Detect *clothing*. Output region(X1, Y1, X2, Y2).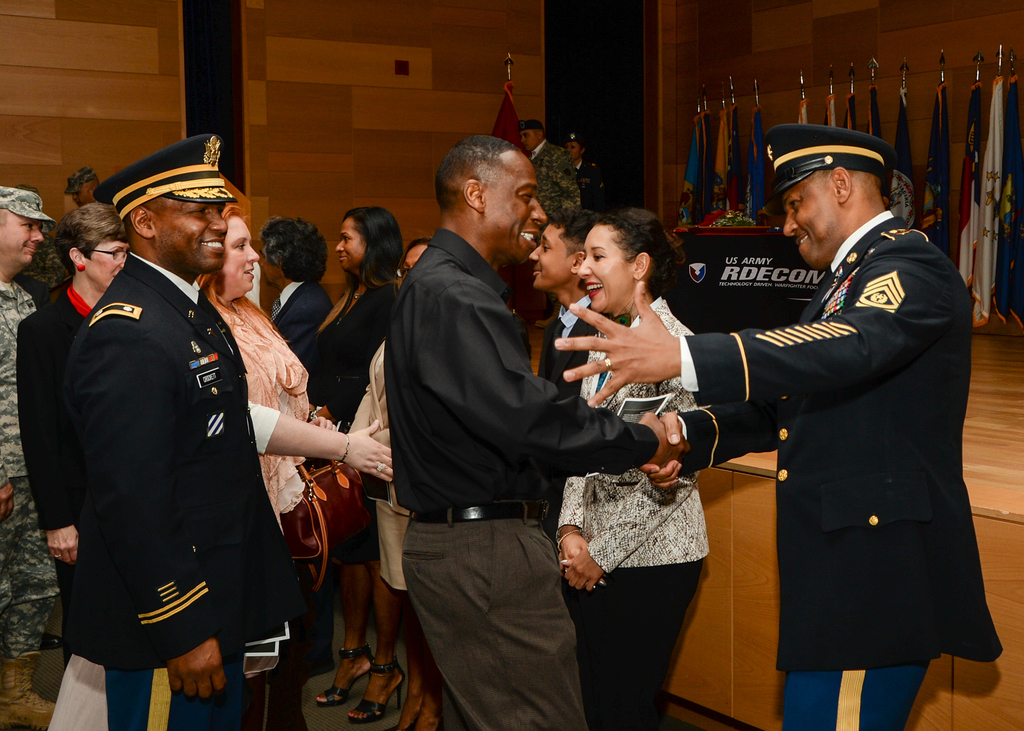
region(268, 280, 335, 348).
